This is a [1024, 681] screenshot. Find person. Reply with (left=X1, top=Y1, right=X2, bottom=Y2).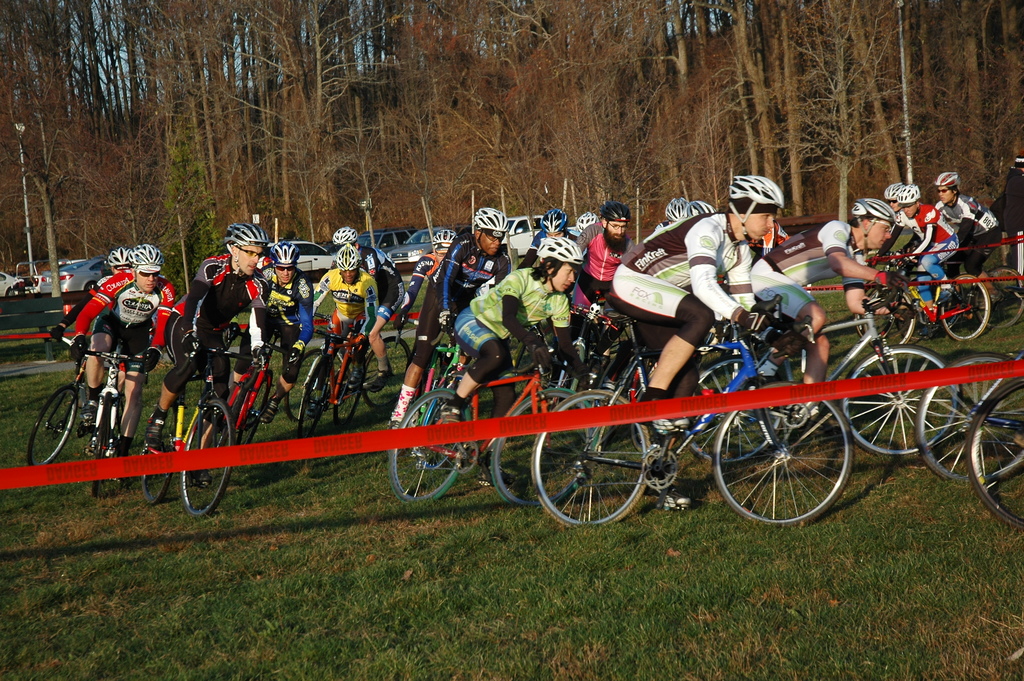
(left=602, top=168, right=786, bottom=443).
